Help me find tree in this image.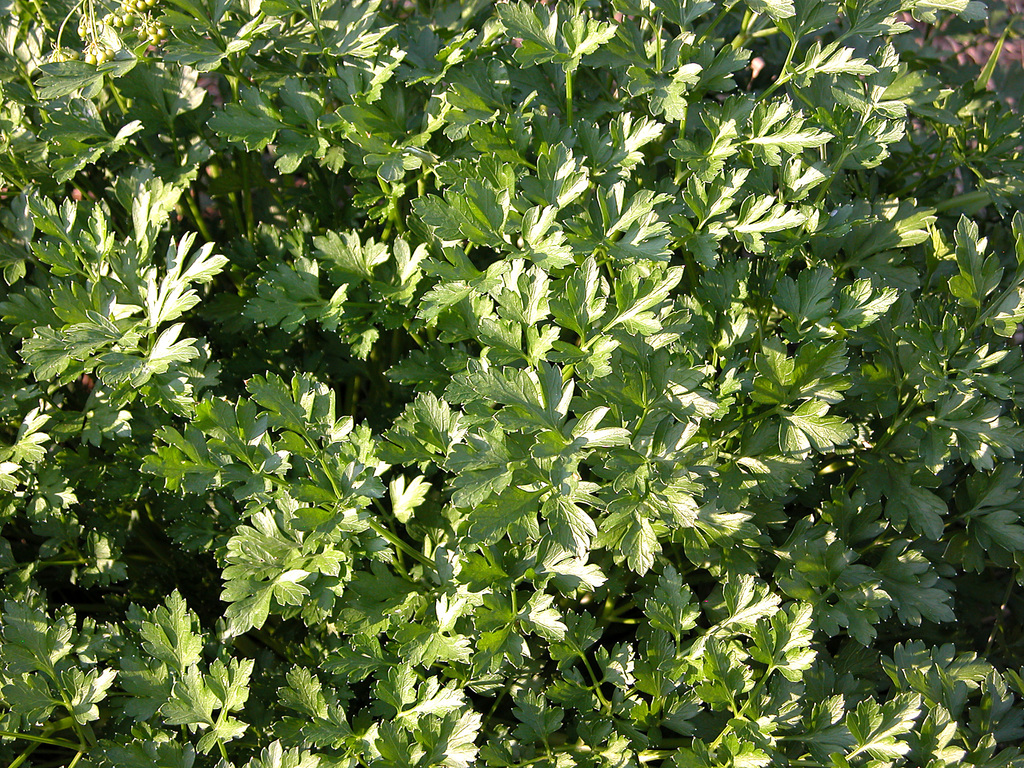
Found it: pyautogui.locateOnScreen(15, 0, 1023, 726).
